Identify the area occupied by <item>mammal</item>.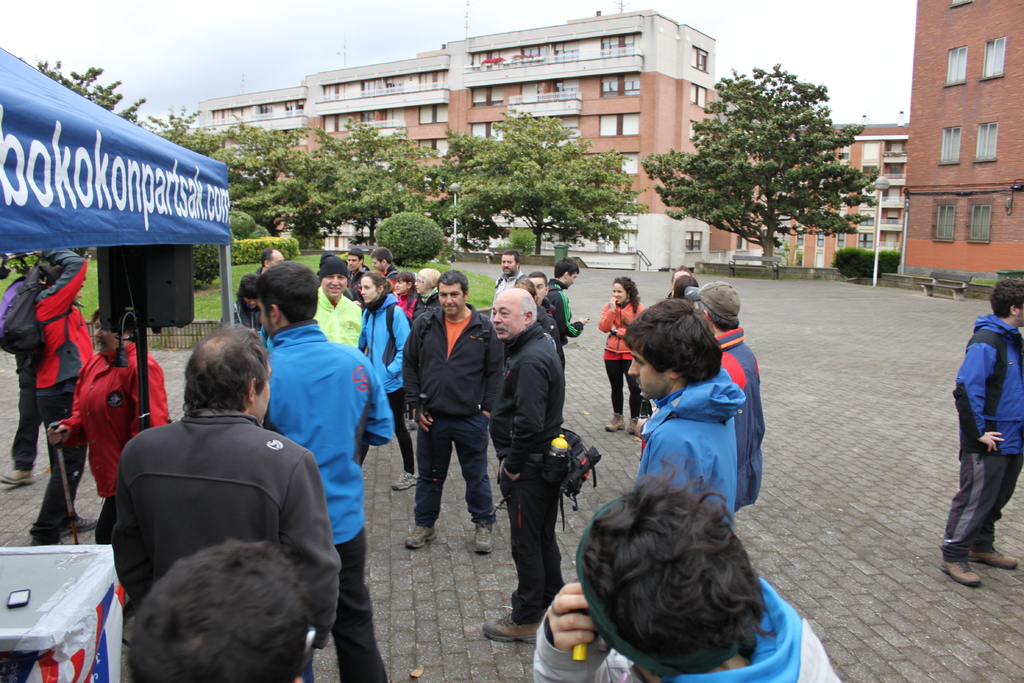
Area: 510, 277, 561, 347.
